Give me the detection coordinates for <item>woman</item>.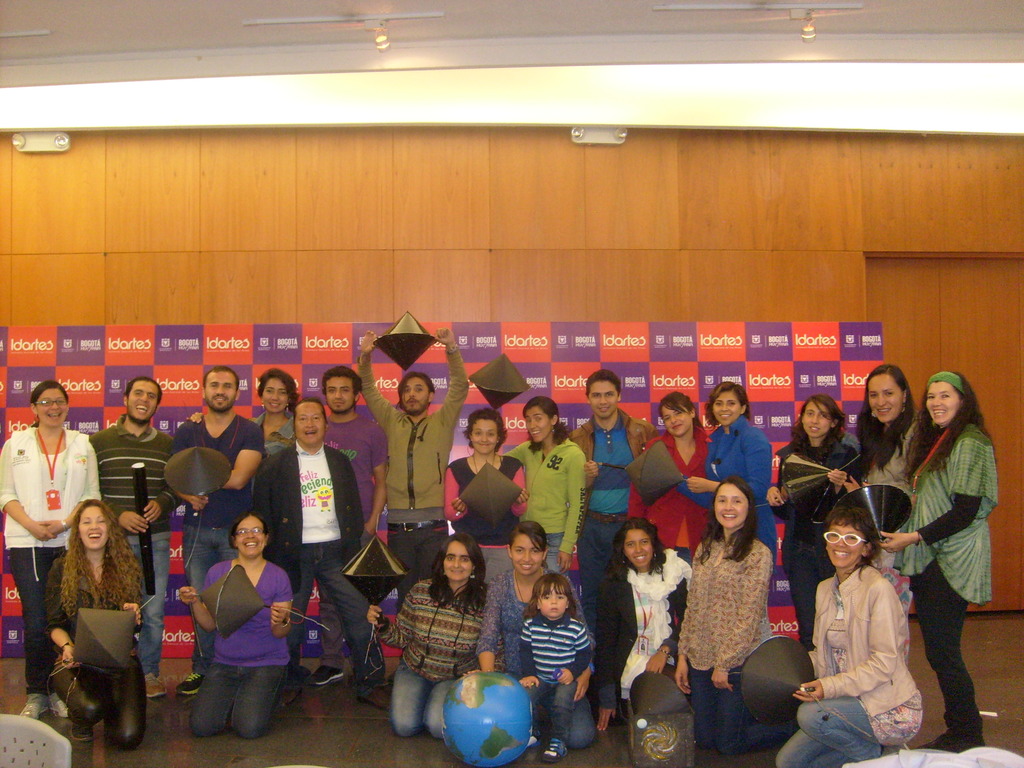
select_region(778, 507, 927, 767).
